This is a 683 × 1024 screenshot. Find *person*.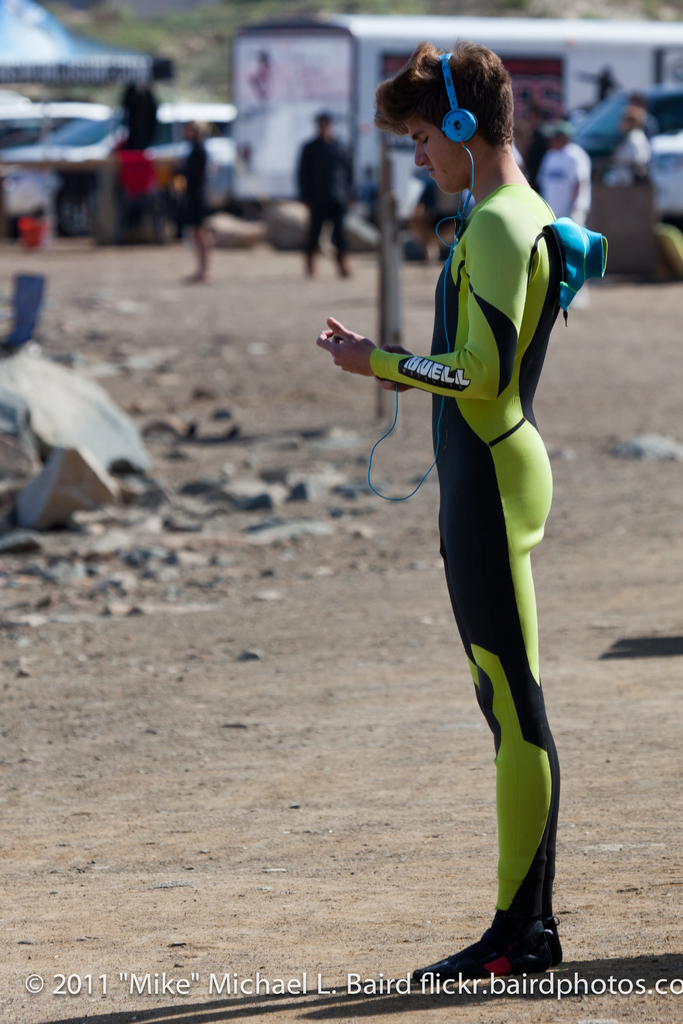
Bounding box: {"x1": 602, "y1": 108, "x2": 667, "y2": 281}.
